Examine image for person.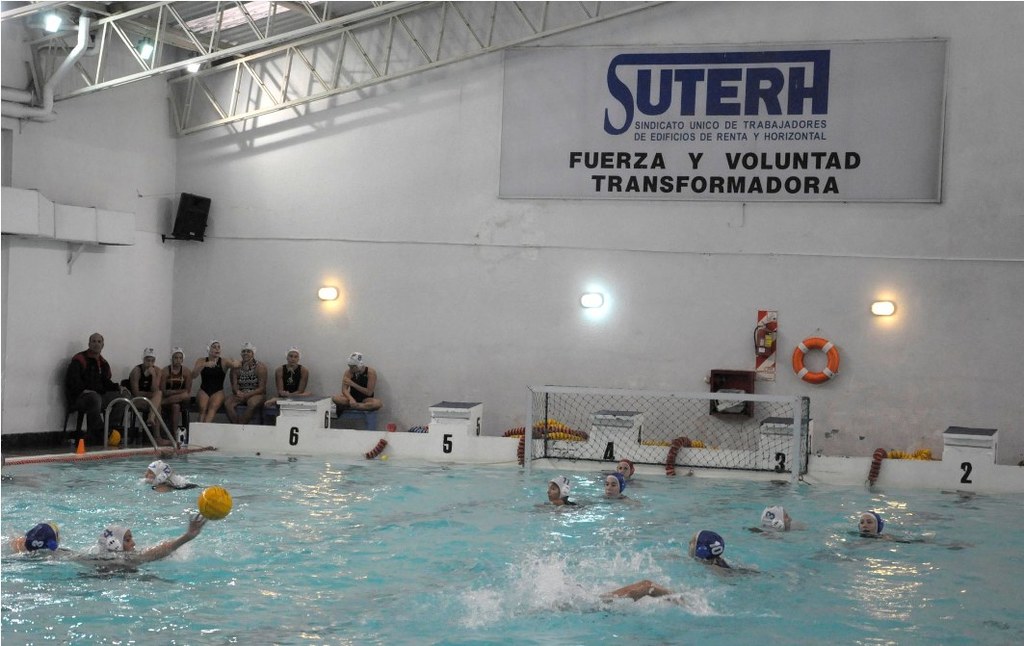
Examination result: BBox(80, 514, 212, 579).
